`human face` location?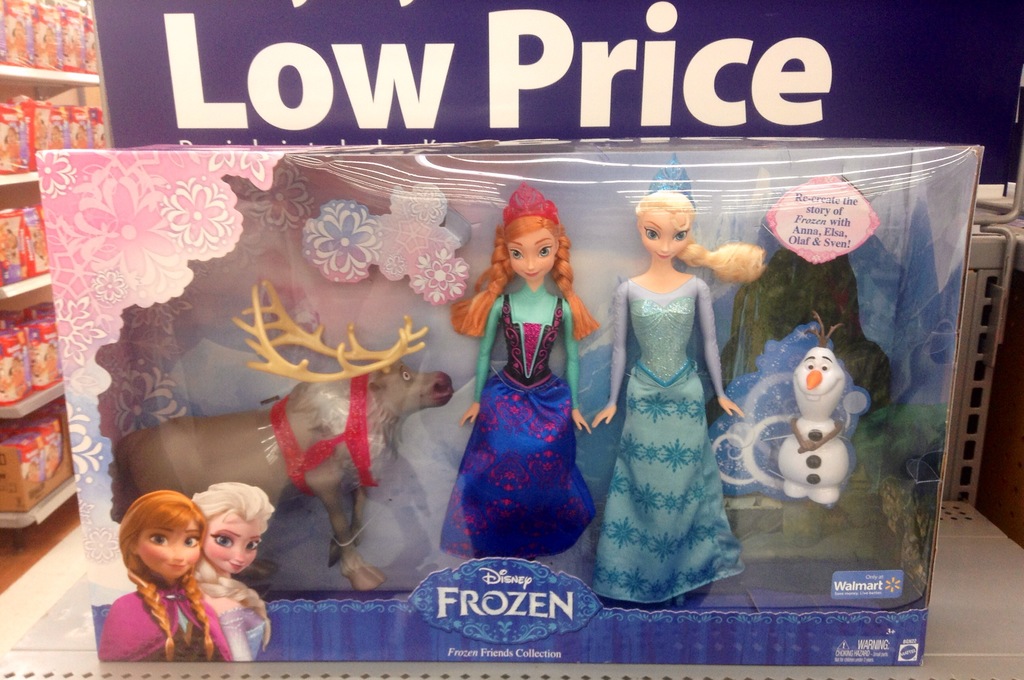
BBox(204, 512, 260, 577)
